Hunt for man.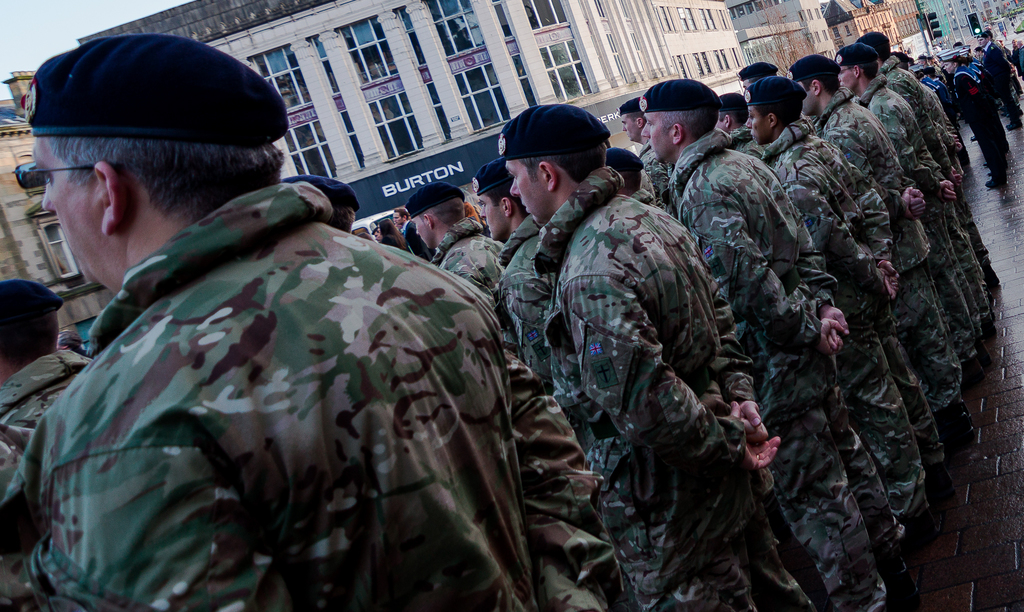
Hunted down at 26,79,549,606.
